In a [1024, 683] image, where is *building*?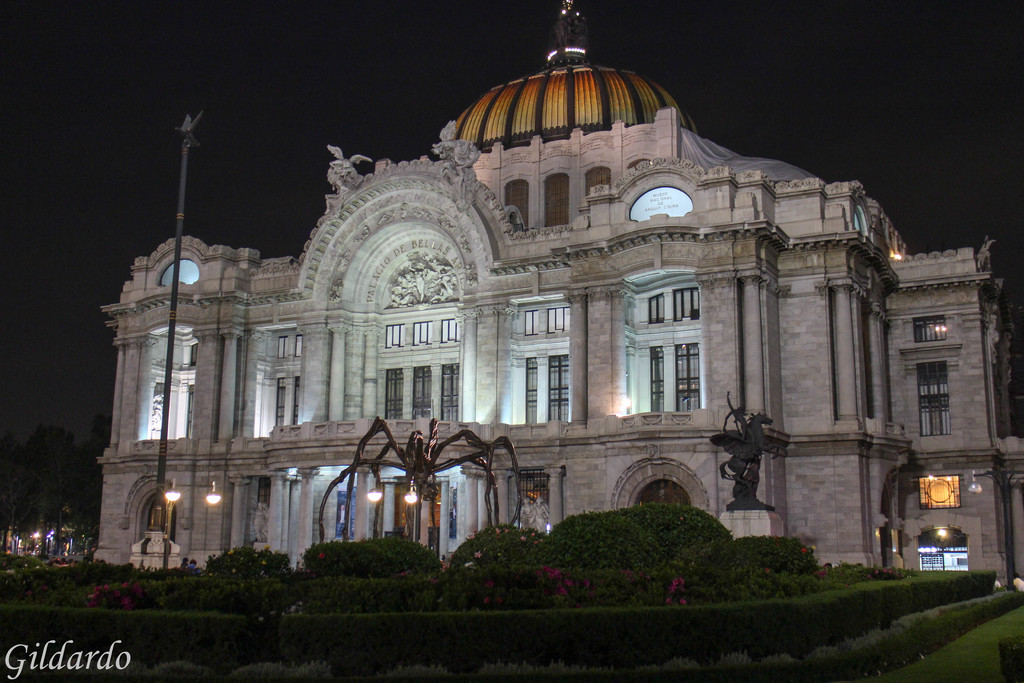
crop(94, 0, 1023, 583).
